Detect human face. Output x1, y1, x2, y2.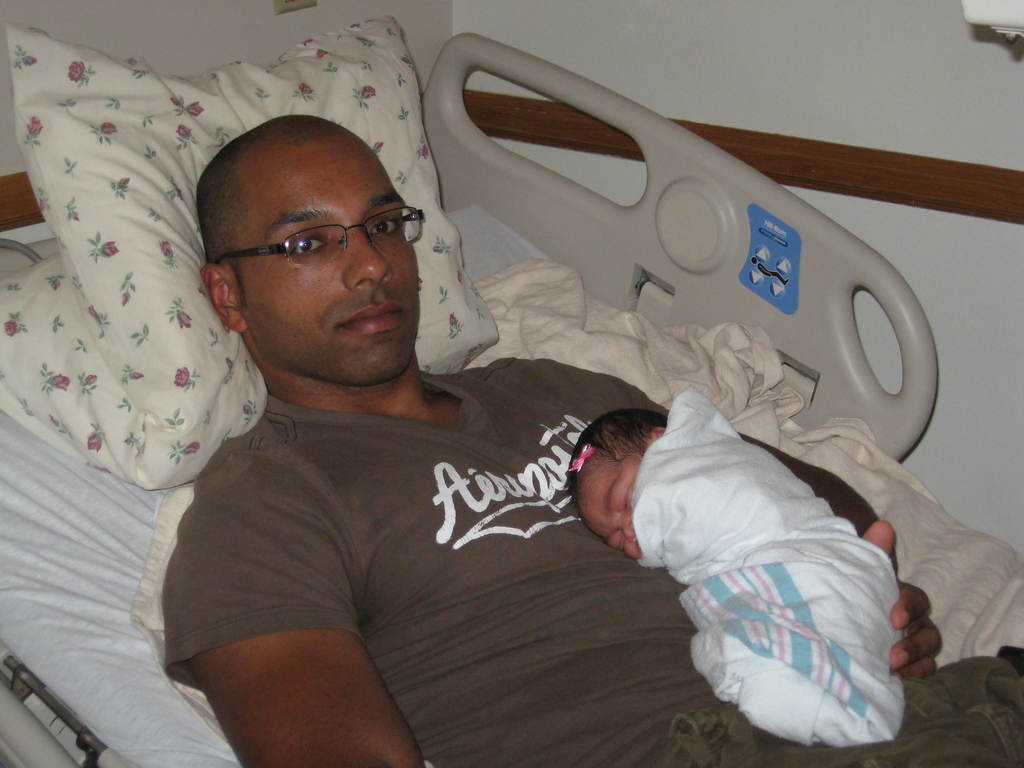
575, 447, 641, 559.
